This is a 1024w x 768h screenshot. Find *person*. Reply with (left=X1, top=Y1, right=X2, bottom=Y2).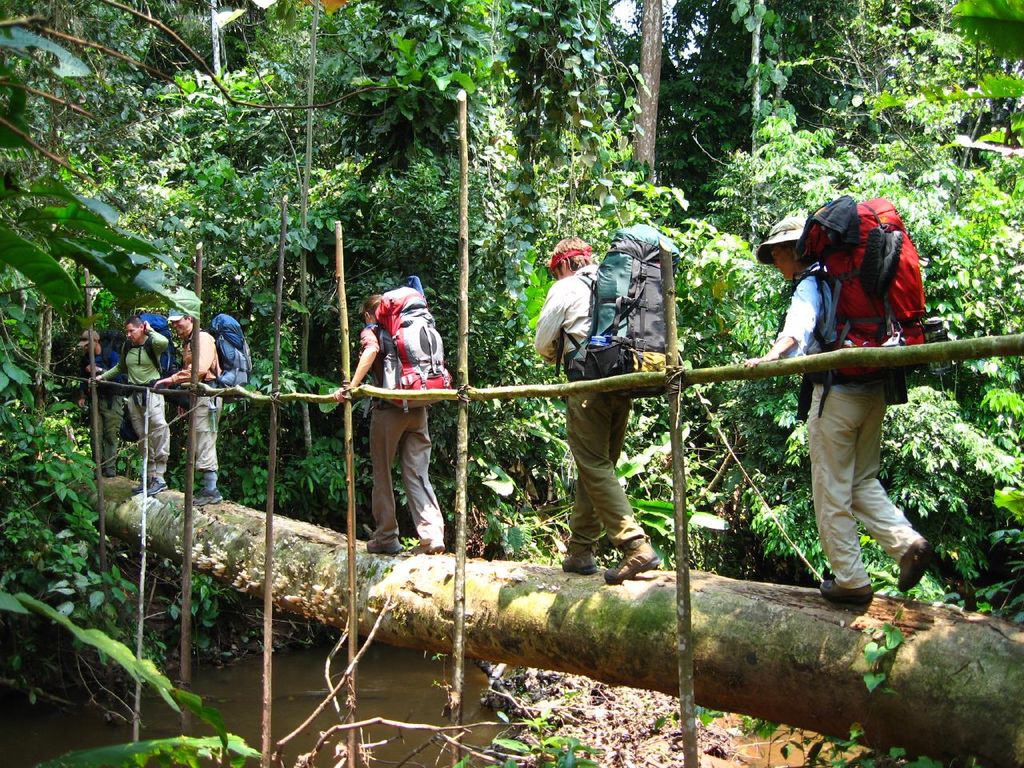
(left=333, top=279, right=446, bottom=544).
